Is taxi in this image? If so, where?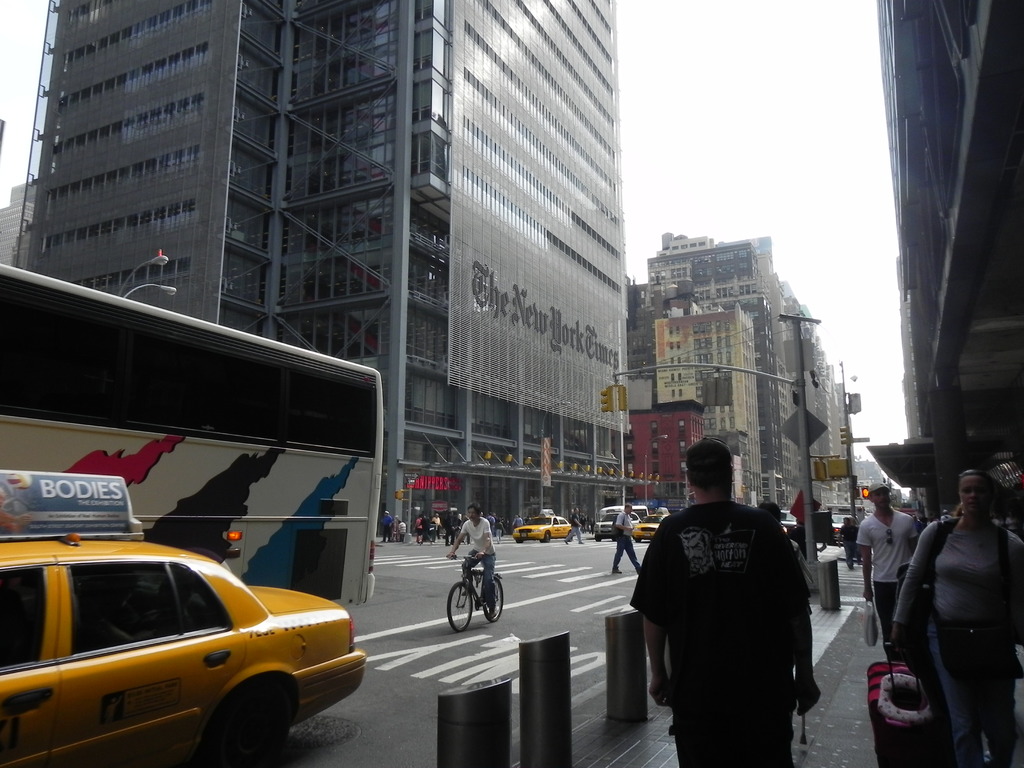
Yes, at pyautogui.locateOnScreen(511, 508, 569, 545).
